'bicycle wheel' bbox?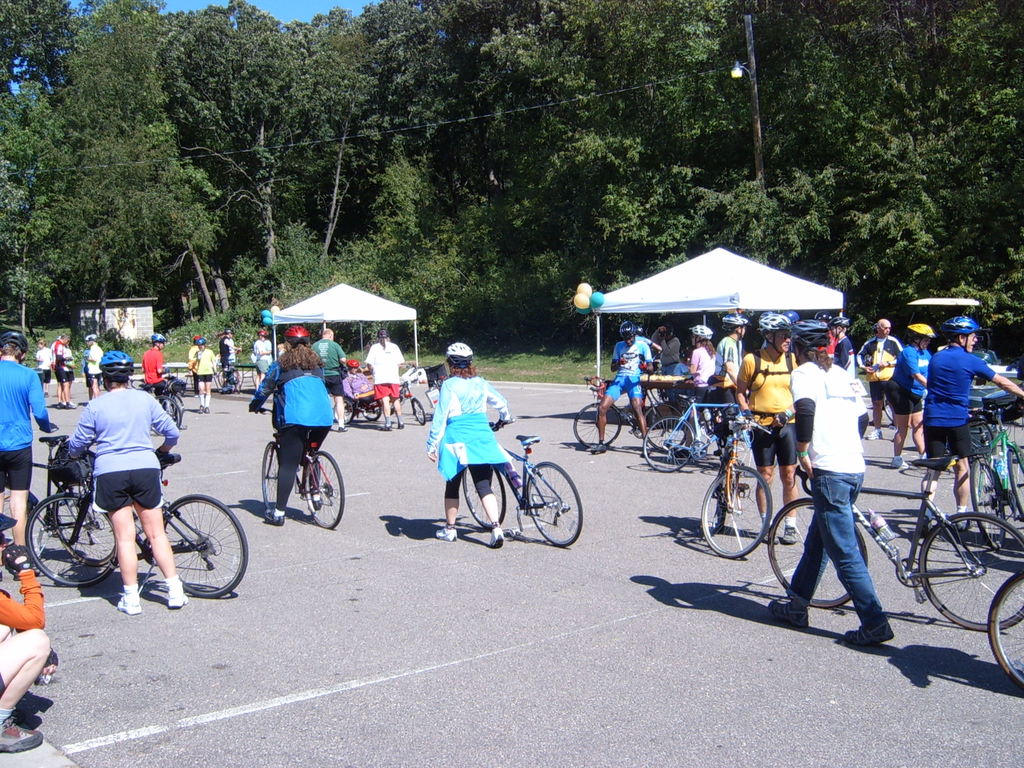
716:492:730:528
